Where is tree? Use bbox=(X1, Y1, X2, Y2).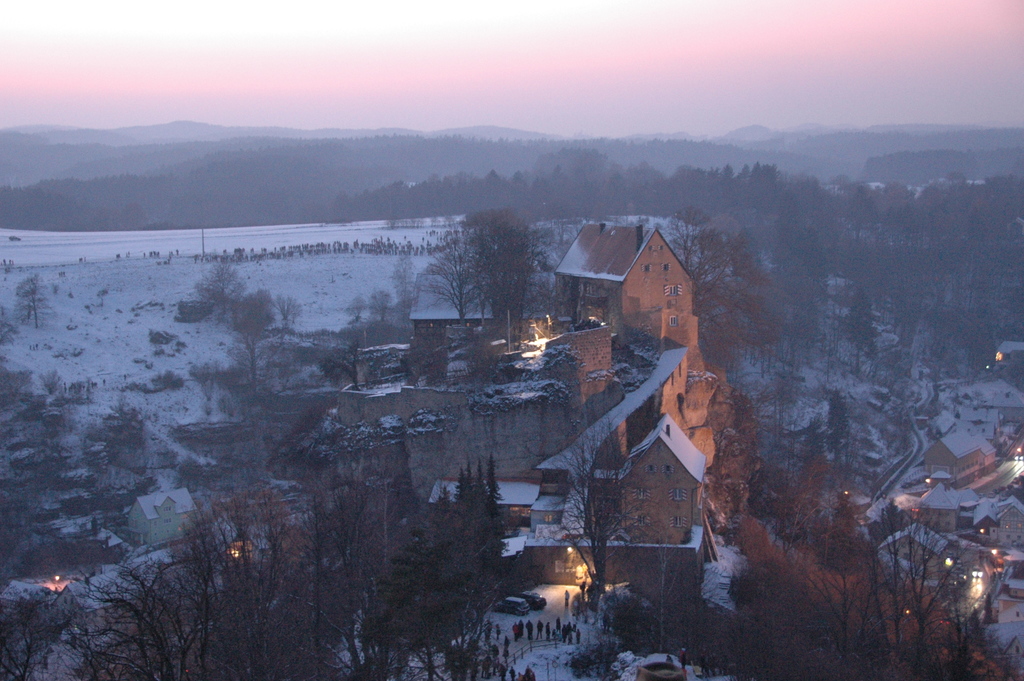
bbox=(227, 286, 275, 388).
